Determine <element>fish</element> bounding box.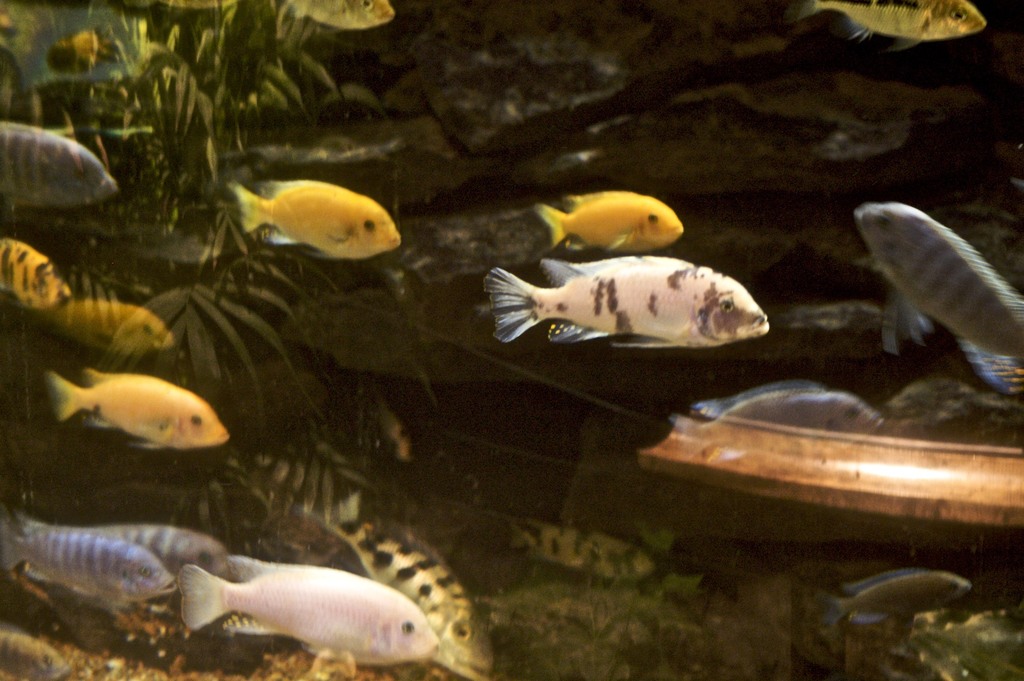
Determined: (498, 238, 765, 354).
